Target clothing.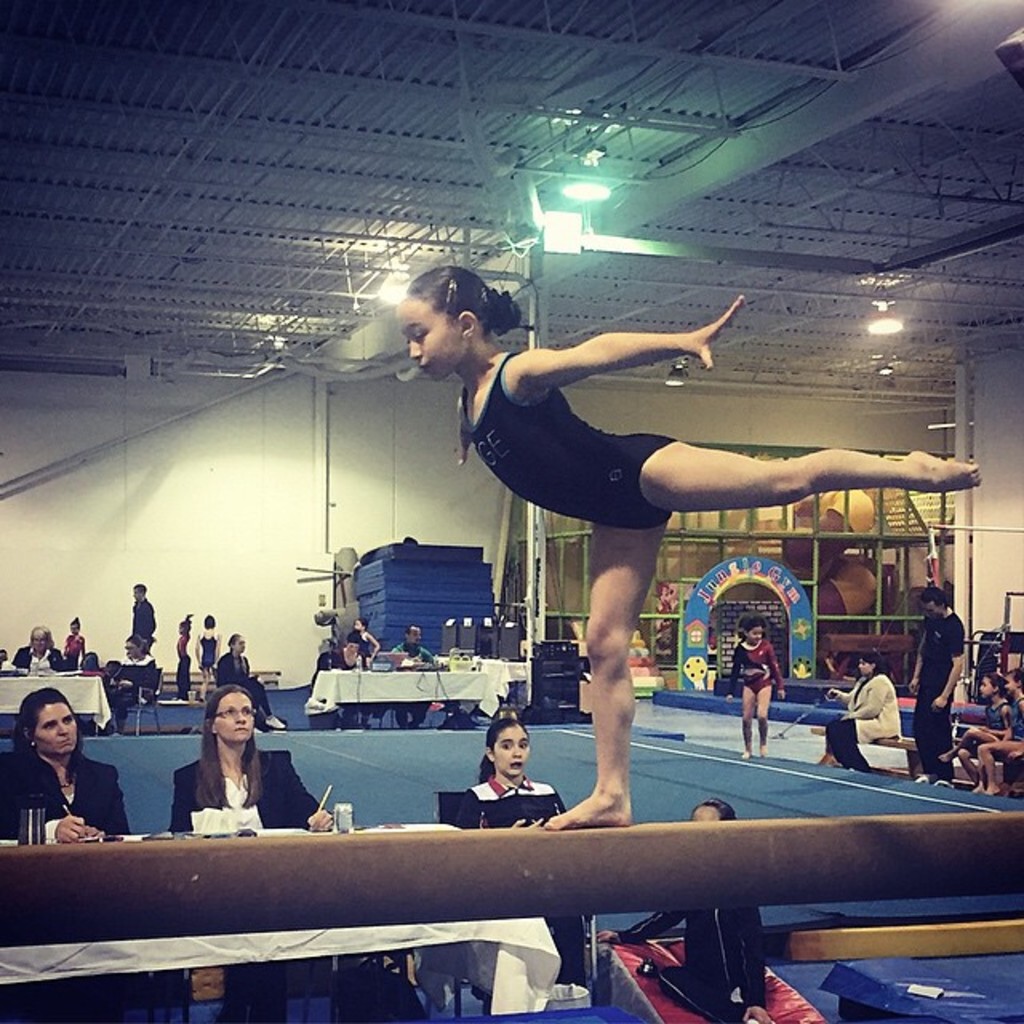
Target region: pyautogui.locateOnScreen(445, 352, 714, 528).
